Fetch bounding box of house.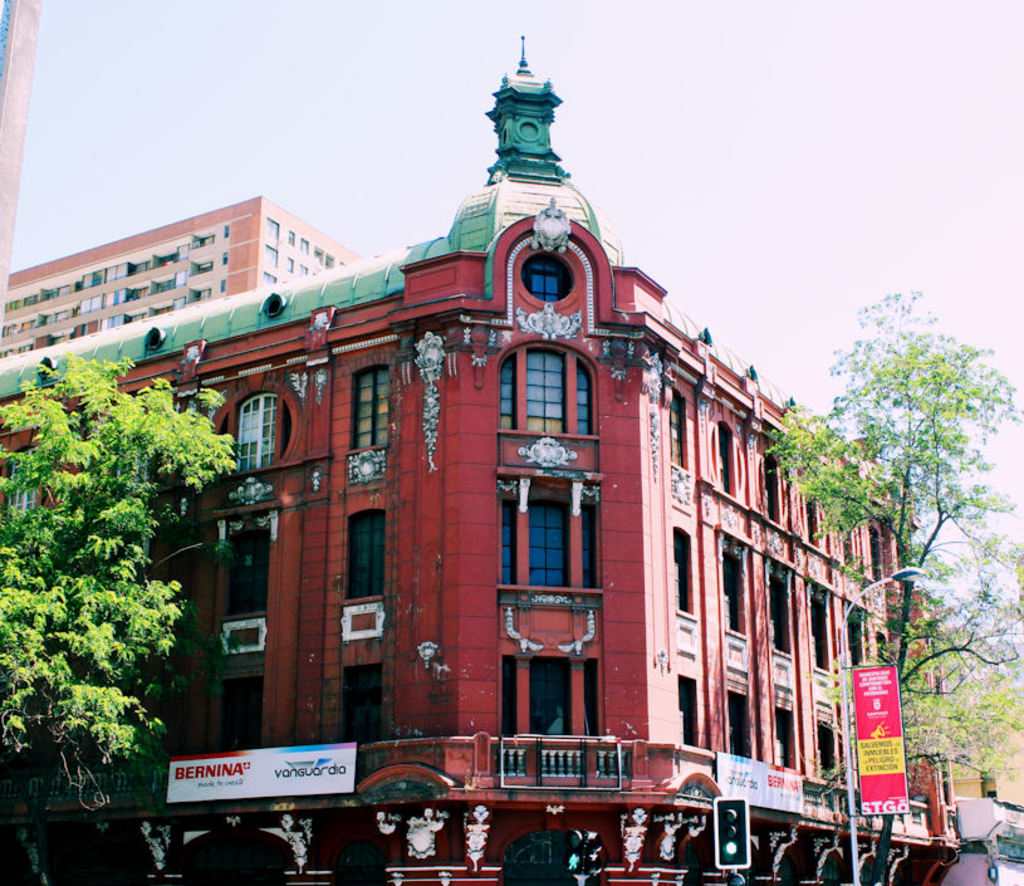
Bbox: left=0, top=192, right=354, bottom=364.
